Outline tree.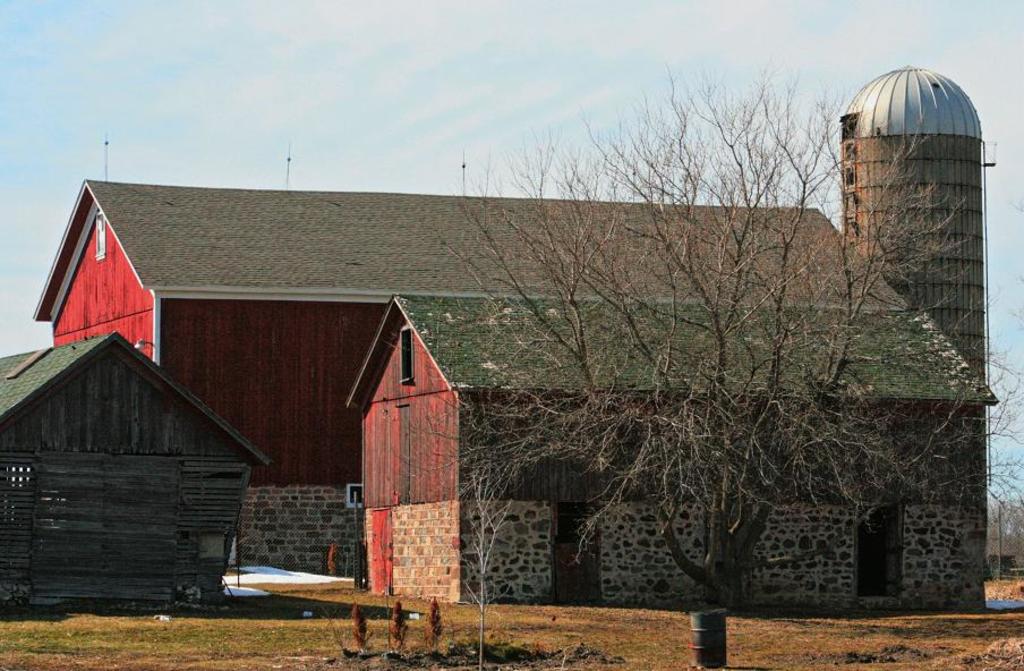
Outline: 398, 51, 1023, 629.
